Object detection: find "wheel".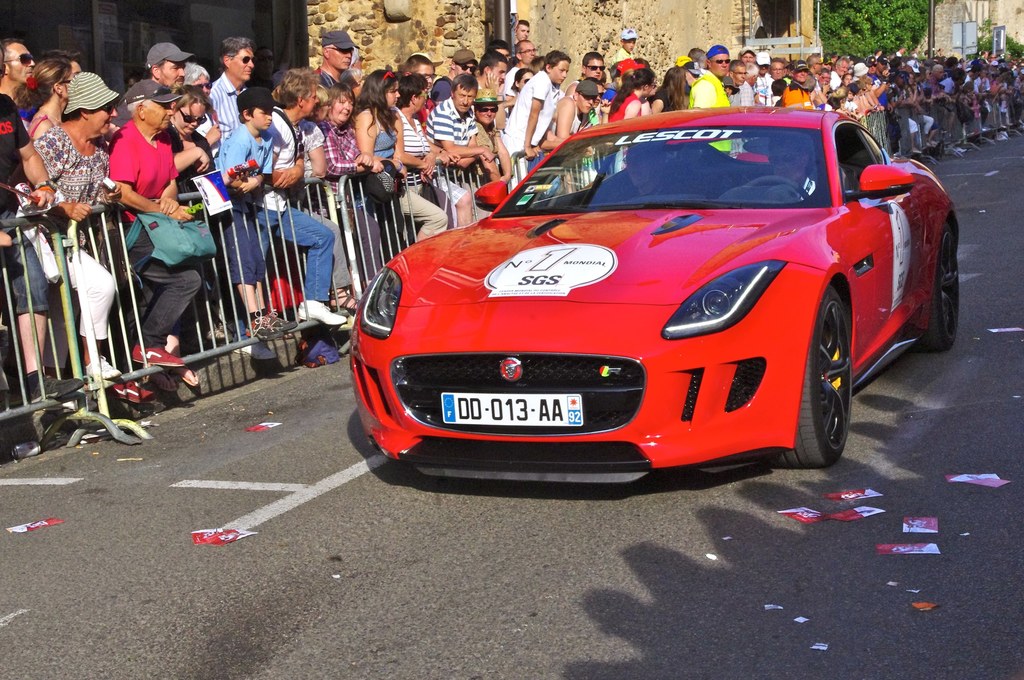
{"left": 748, "top": 175, "right": 808, "bottom": 200}.
